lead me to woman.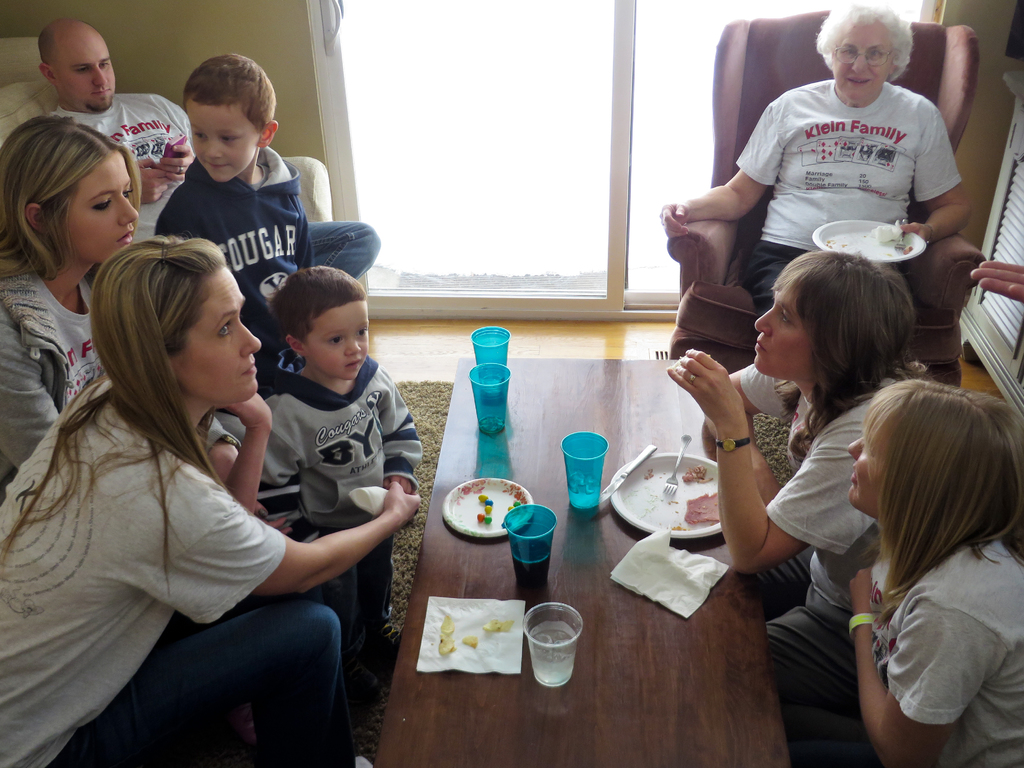
Lead to [666, 252, 938, 701].
